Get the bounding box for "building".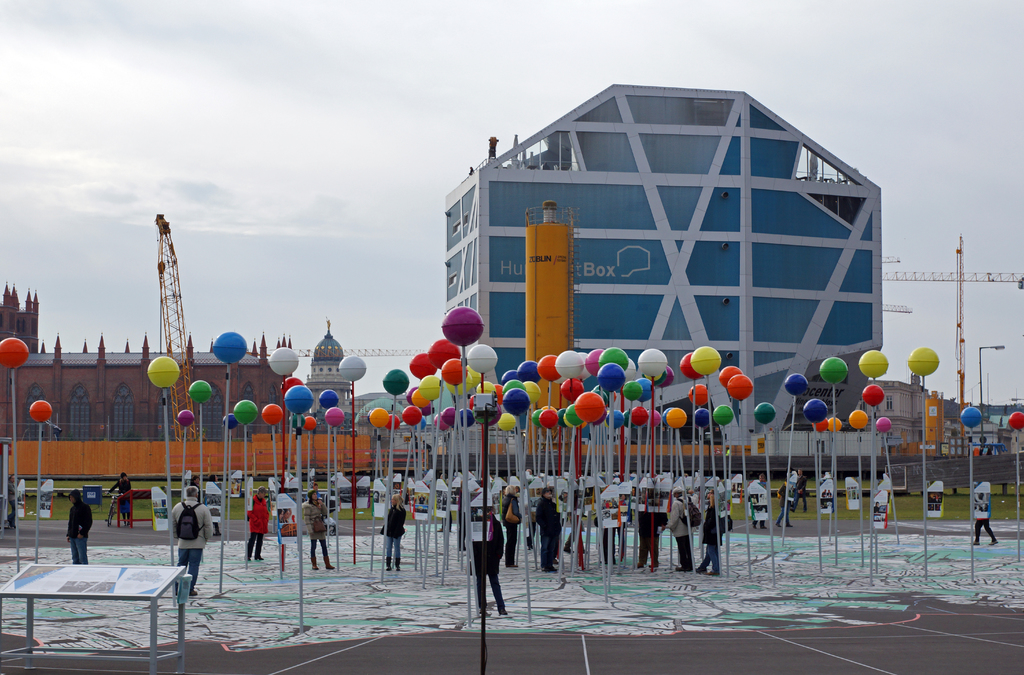
[left=301, top=321, right=406, bottom=419].
